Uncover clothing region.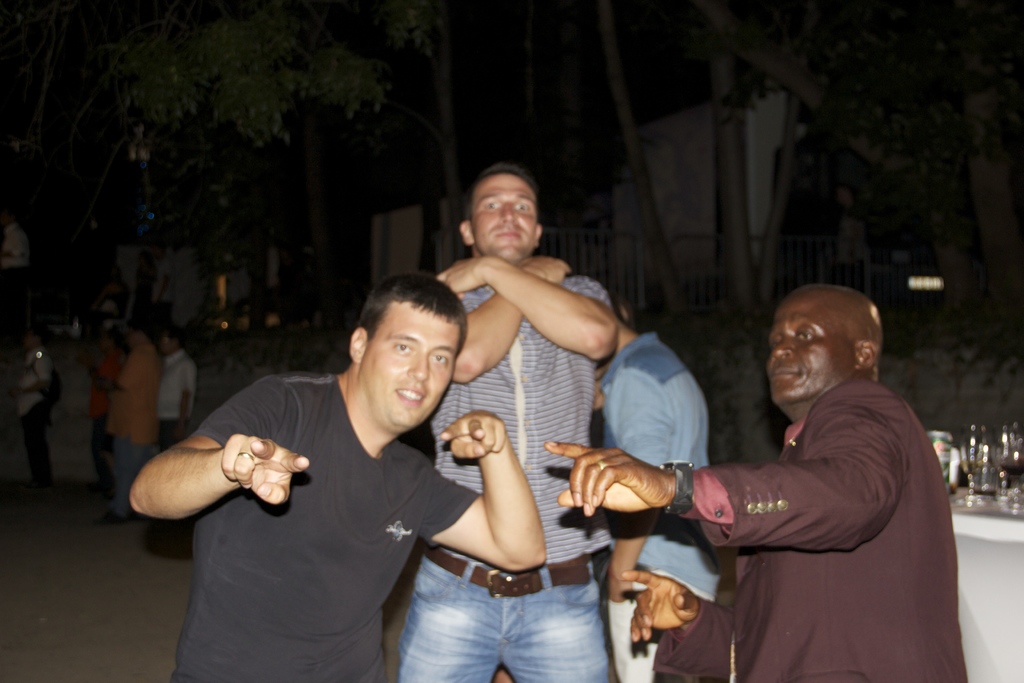
Uncovered: left=391, top=276, right=608, bottom=682.
